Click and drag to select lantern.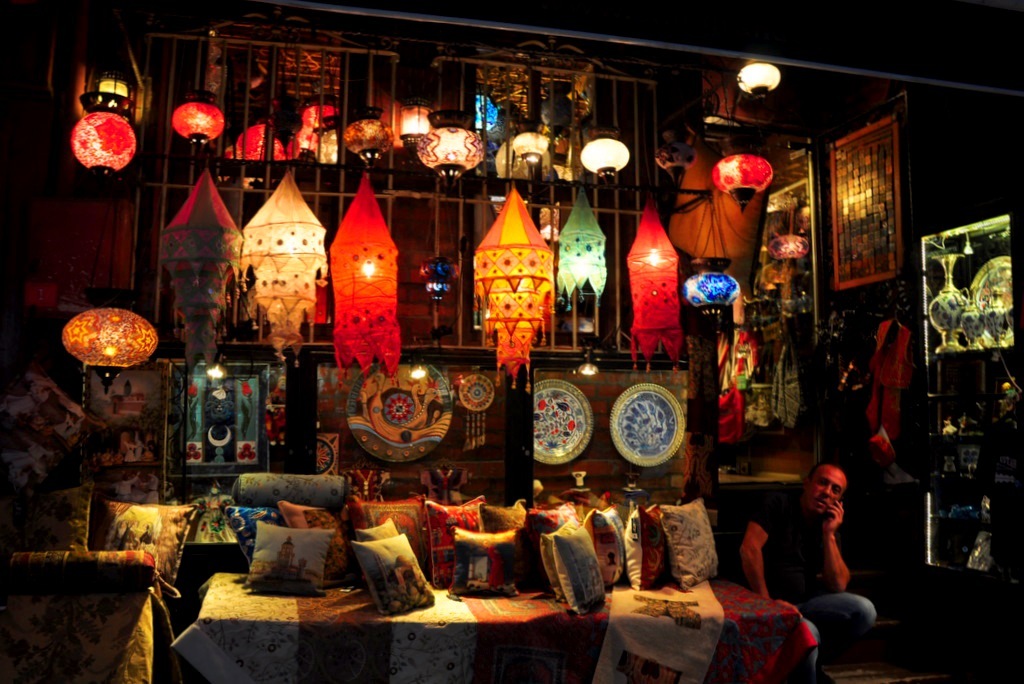
Selection: l=417, t=110, r=485, b=181.
